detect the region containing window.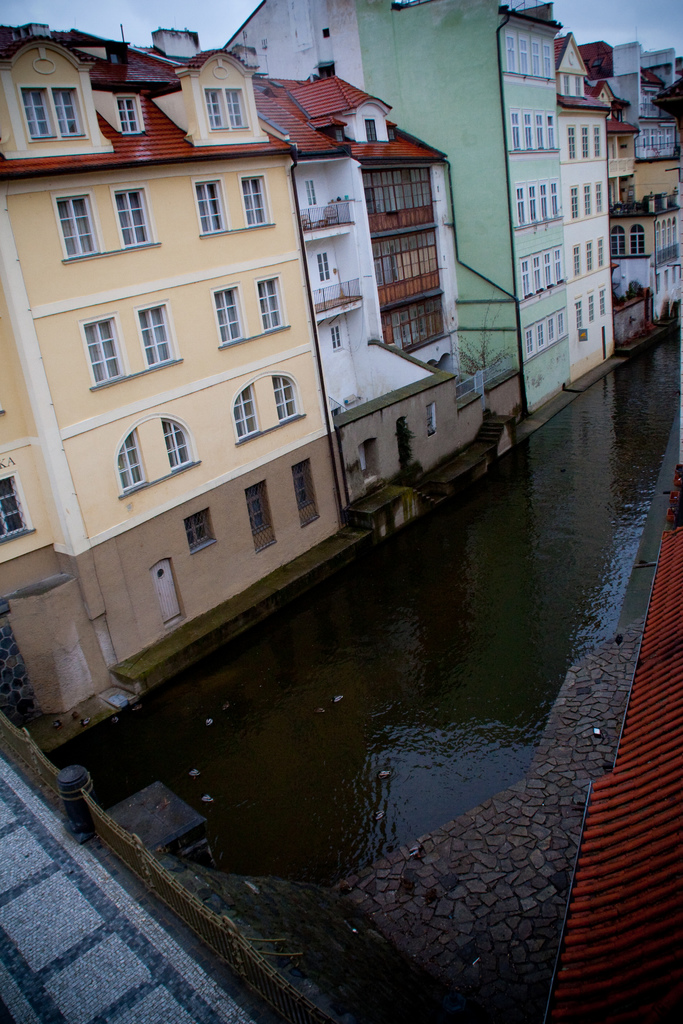
{"left": 56, "top": 189, "right": 105, "bottom": 263}.
